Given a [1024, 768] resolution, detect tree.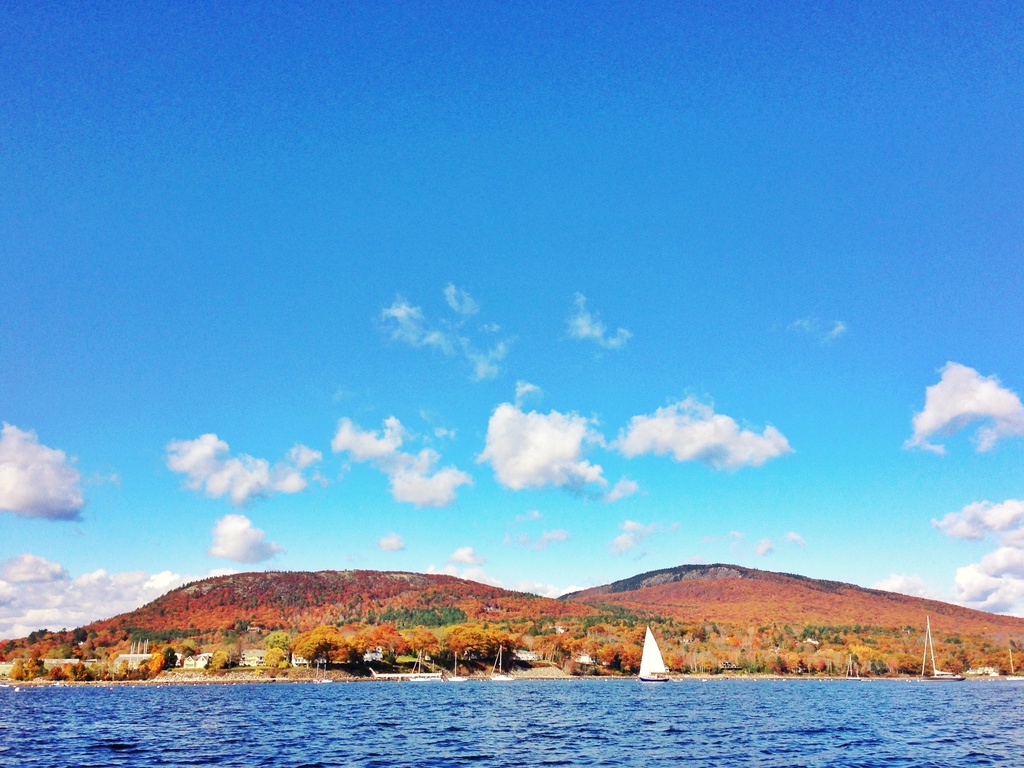
x1=208, y1=651, x2=235, y2=671.
